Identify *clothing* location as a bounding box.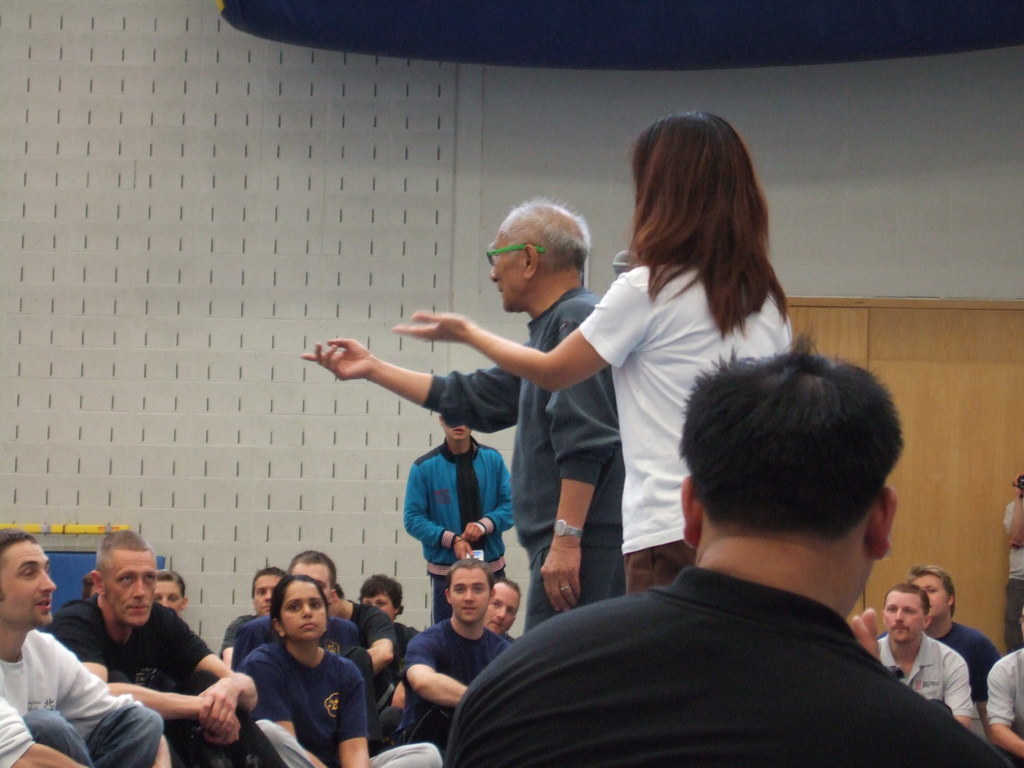
873/615/1000/712.
